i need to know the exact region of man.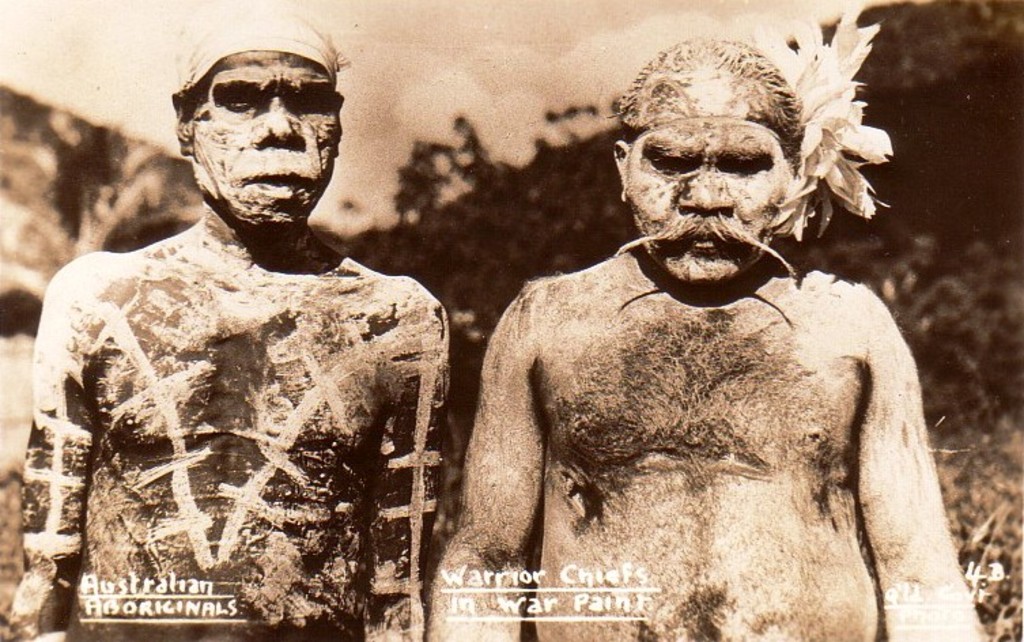
Region: box(10, 0, 456, 641).
